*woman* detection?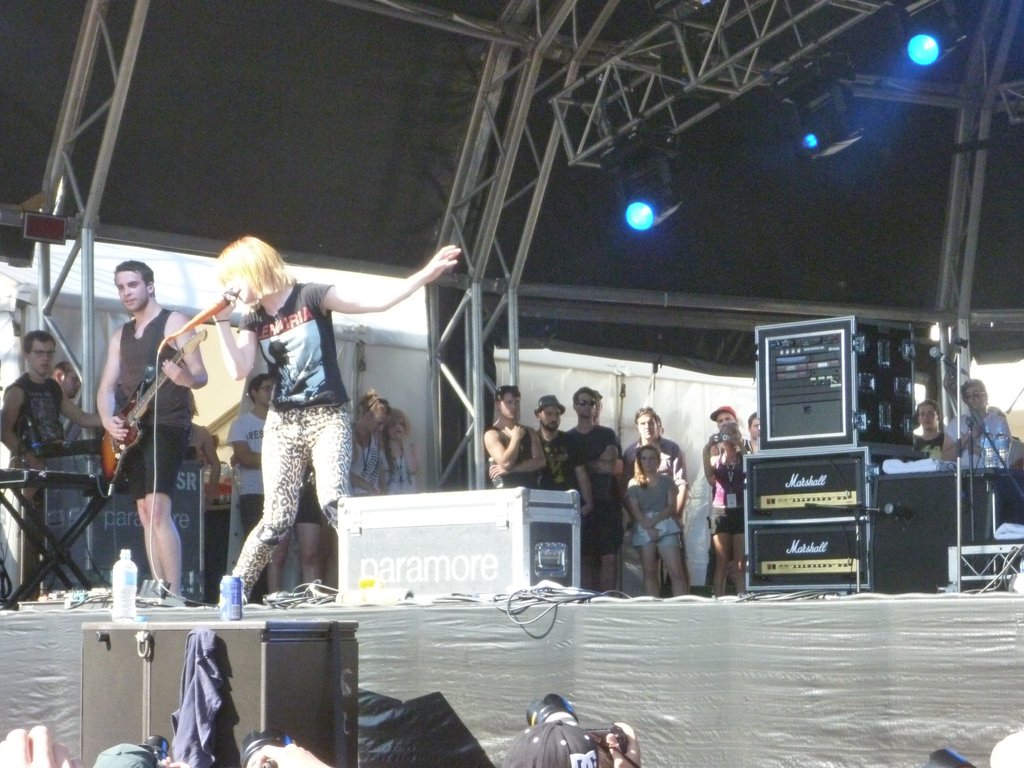
locate(209, 230, 461, 602)
